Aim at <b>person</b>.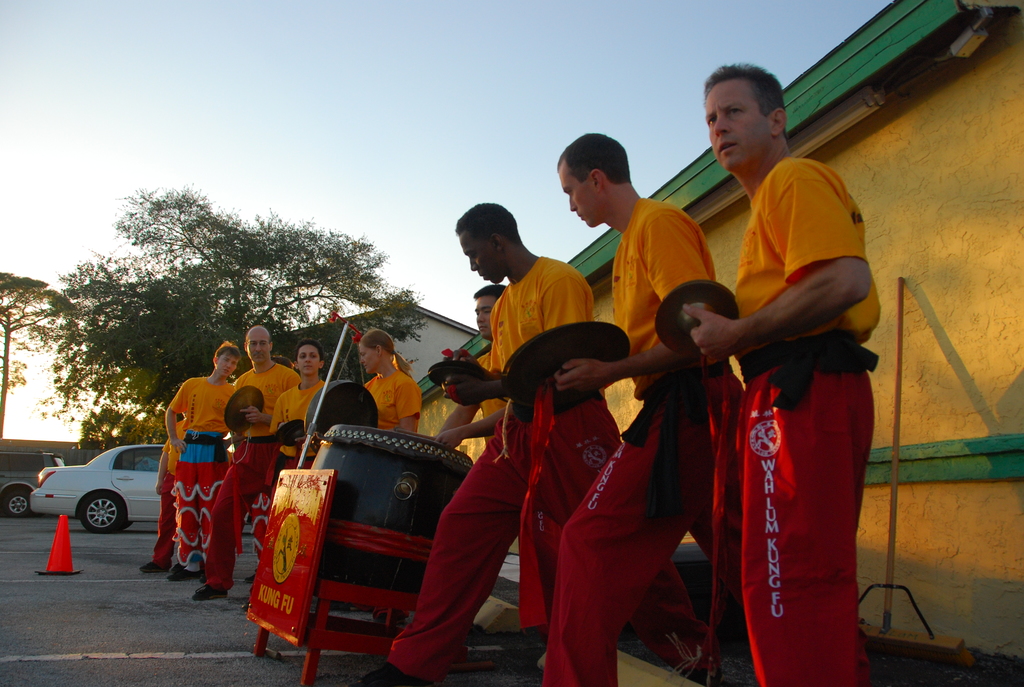
Aimed at bbox=(549, 130, 740, 686).
